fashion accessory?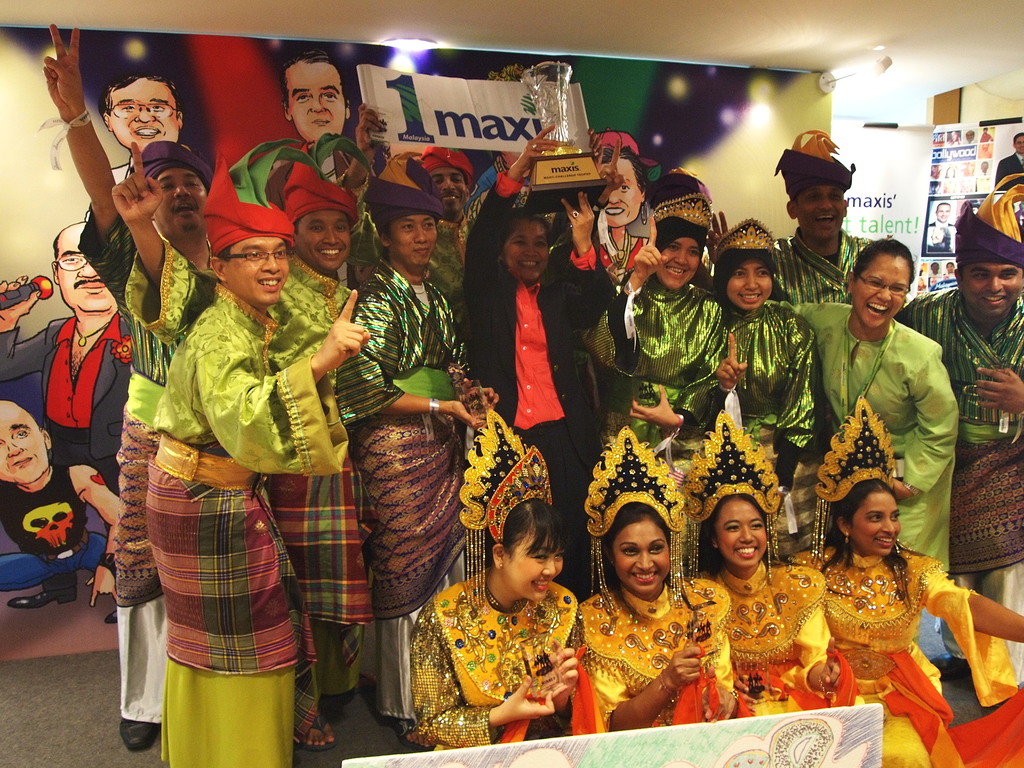
{"left": 608, "top": 556, "right": 618, "bottom": 566}
